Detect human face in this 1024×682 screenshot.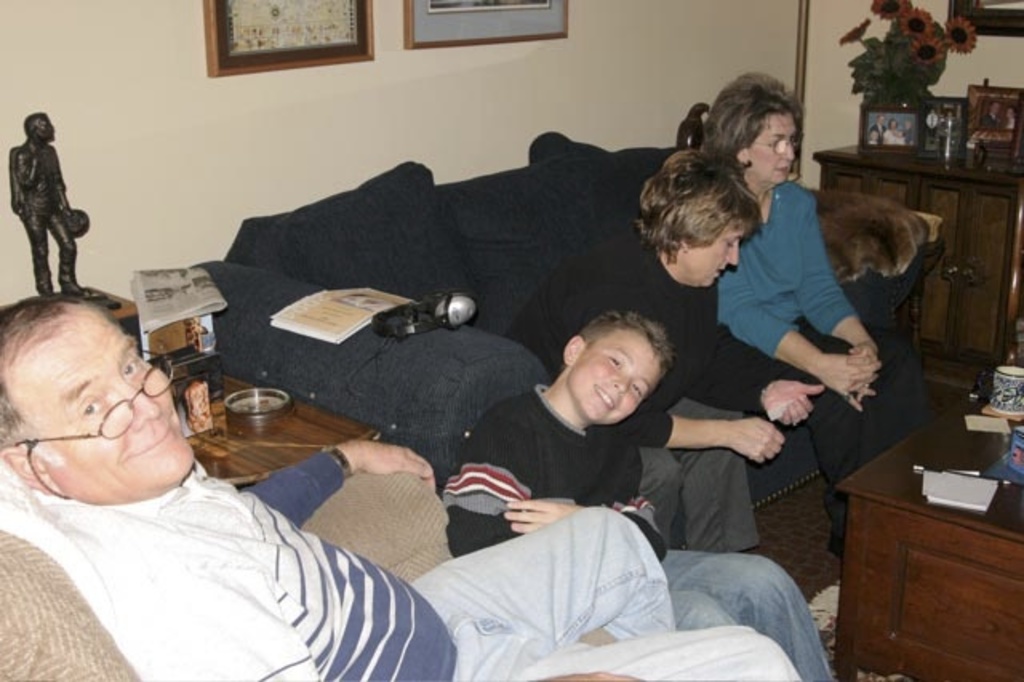
Detection: detection(694, 211, 747, 285).
